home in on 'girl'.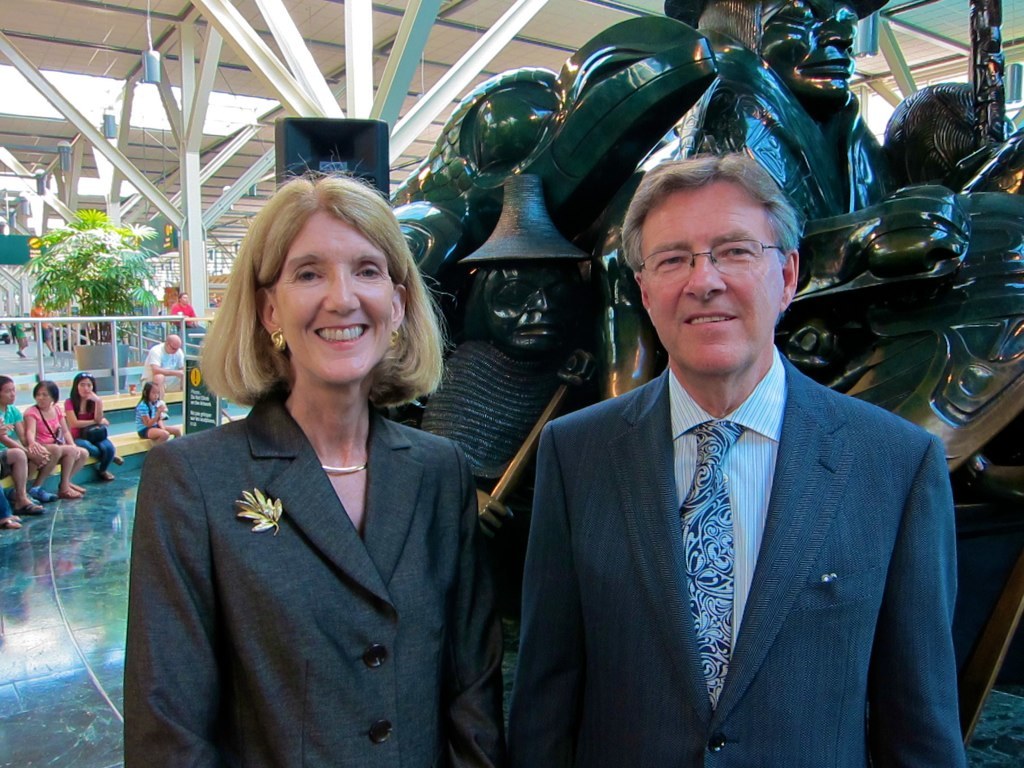
Homed in at (134, 381, 181, 444).
